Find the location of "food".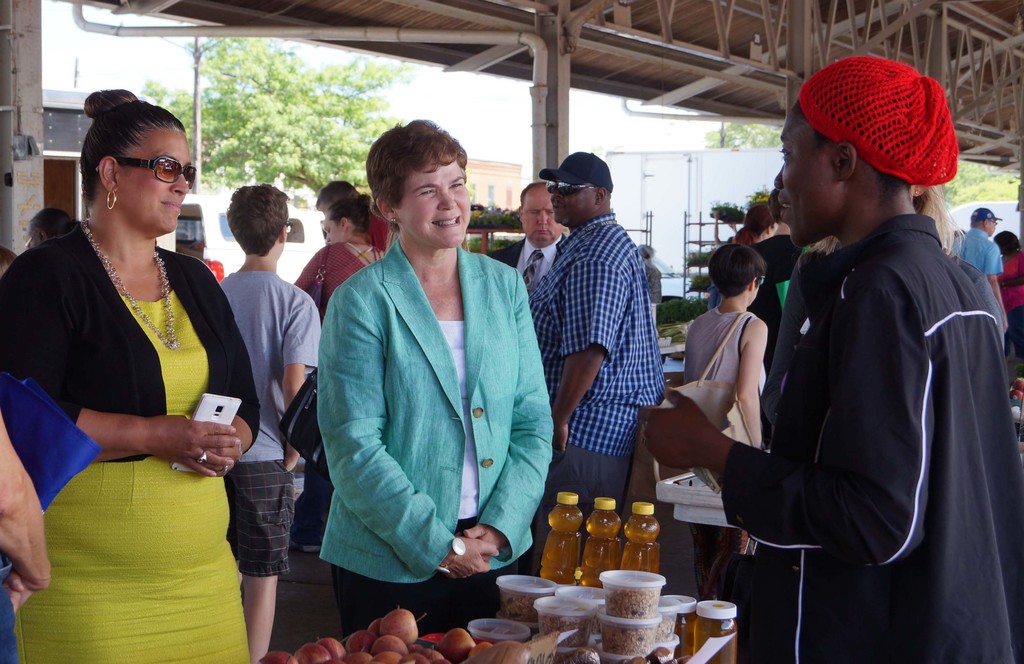
Location: [605, 590, 658, 618].
